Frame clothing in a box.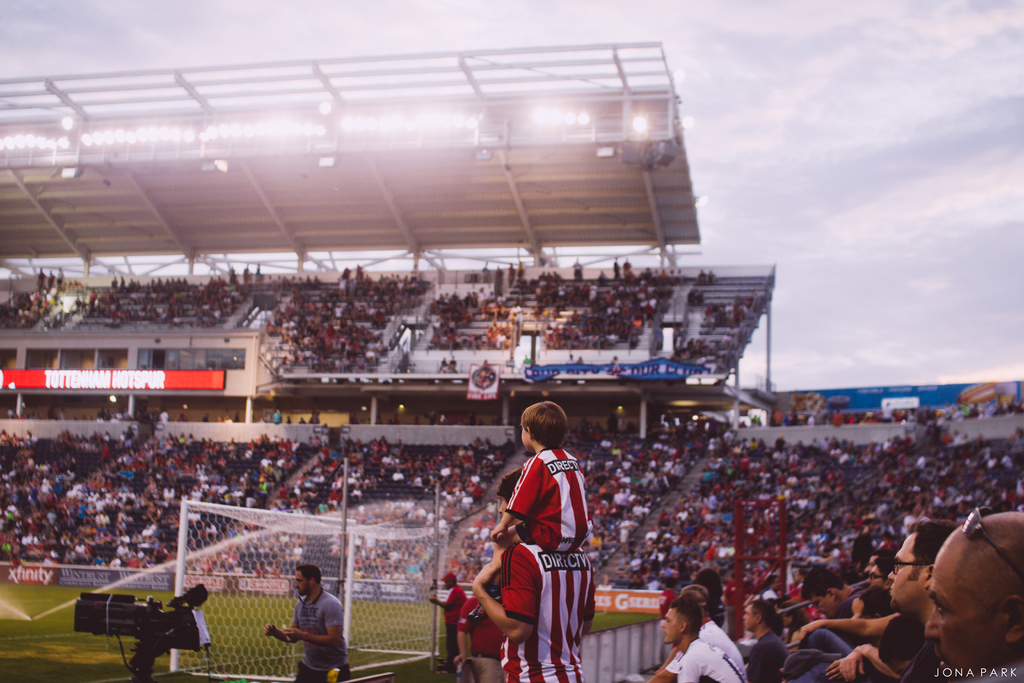
<box>503,439,598,554</box>.
